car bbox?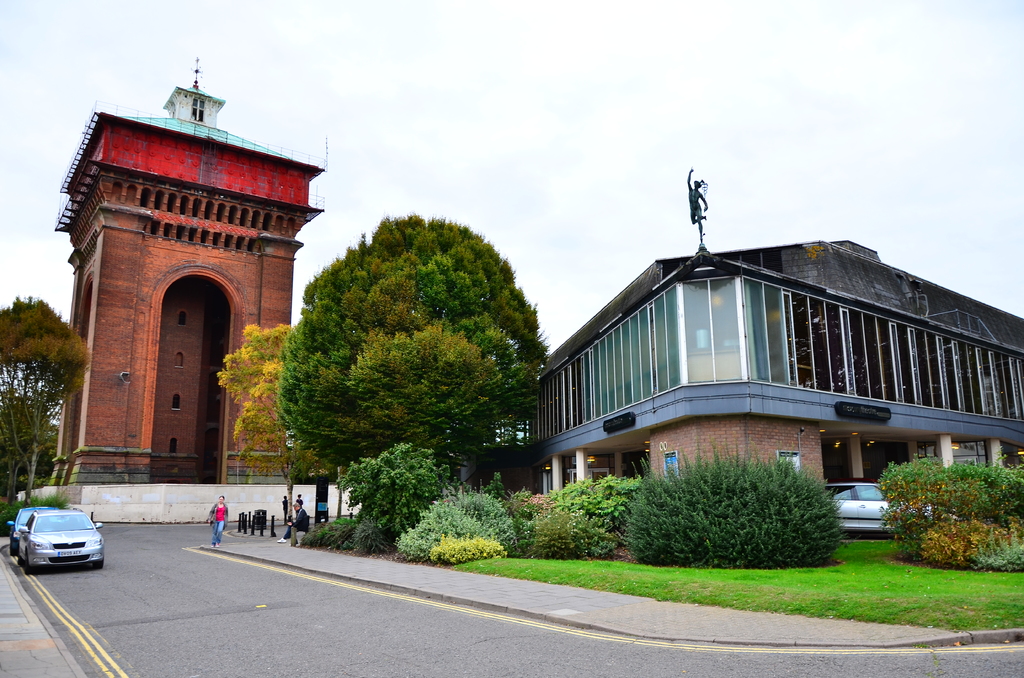
[9, 505, 58, 554]
